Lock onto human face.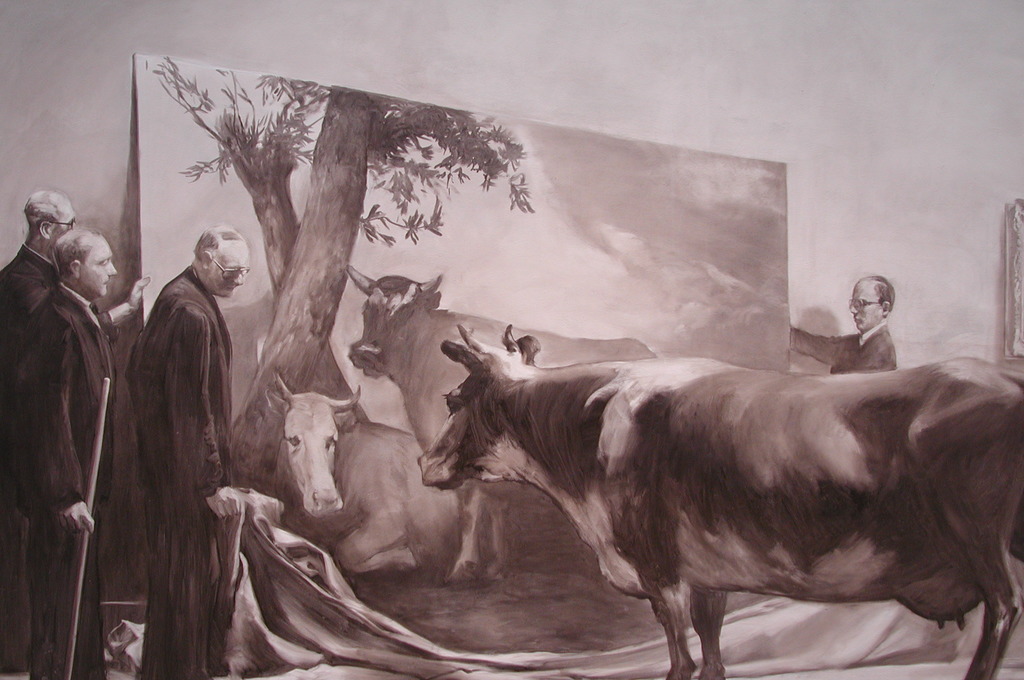
Locked: x1=851, y1=287, x2=881, y2=334.
